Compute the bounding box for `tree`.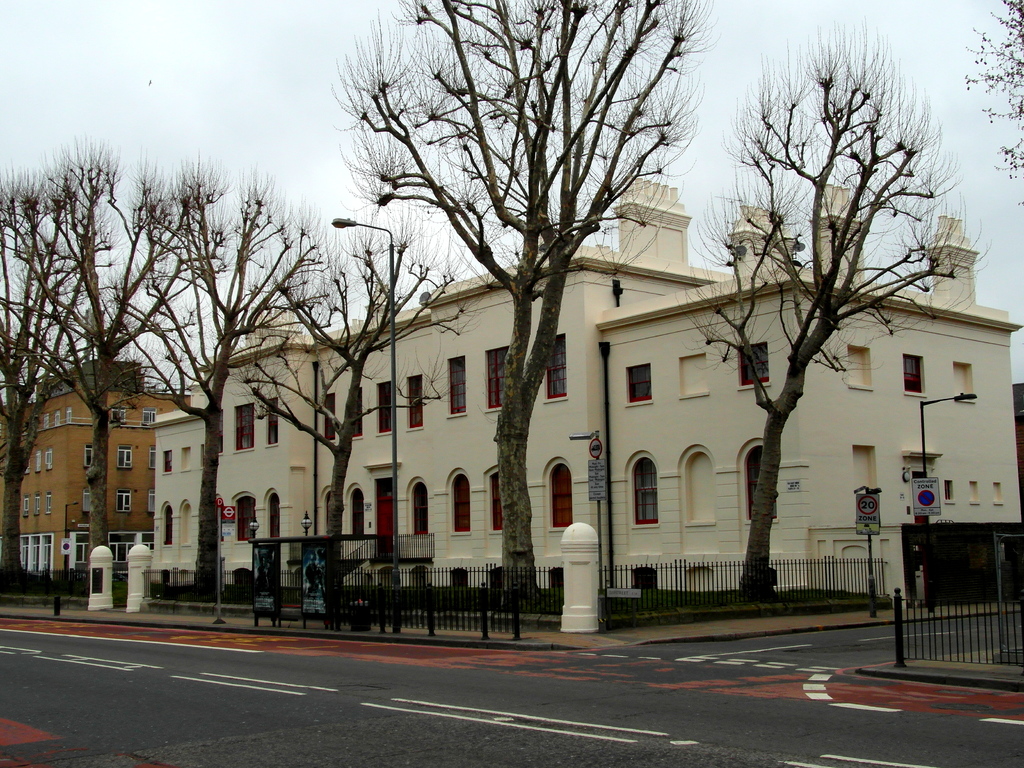
crop(237, 227, 471, 605).
